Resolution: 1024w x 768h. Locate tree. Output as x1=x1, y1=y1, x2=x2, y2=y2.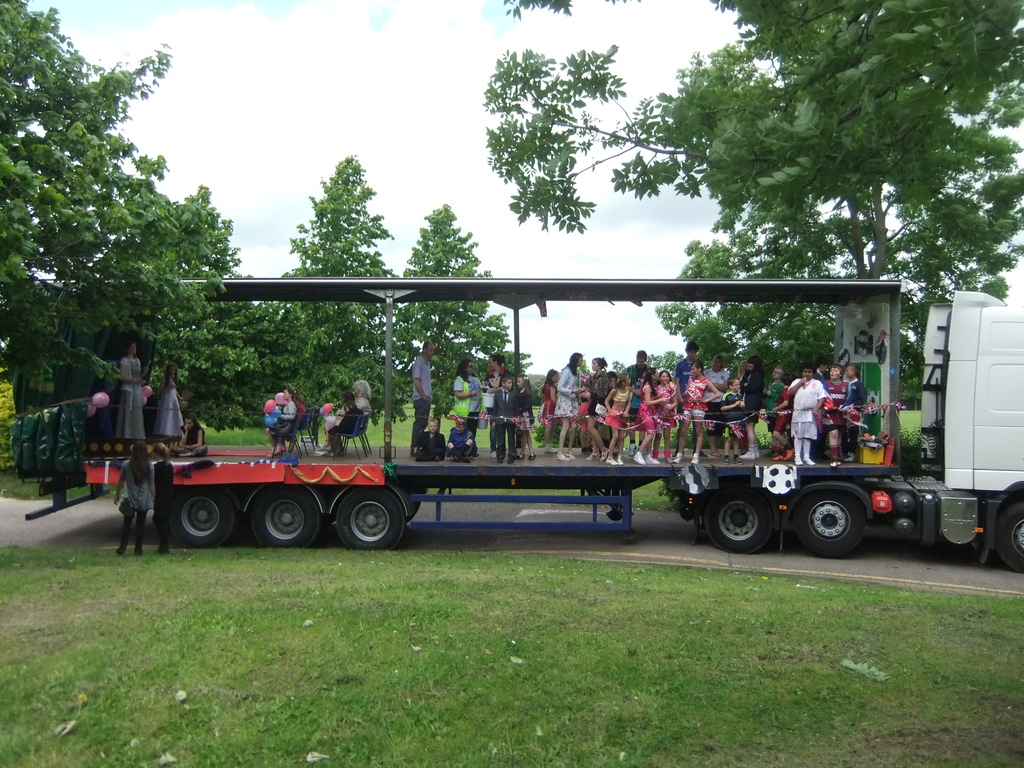
x1=76, y1=186, x2=249, y2=426.
